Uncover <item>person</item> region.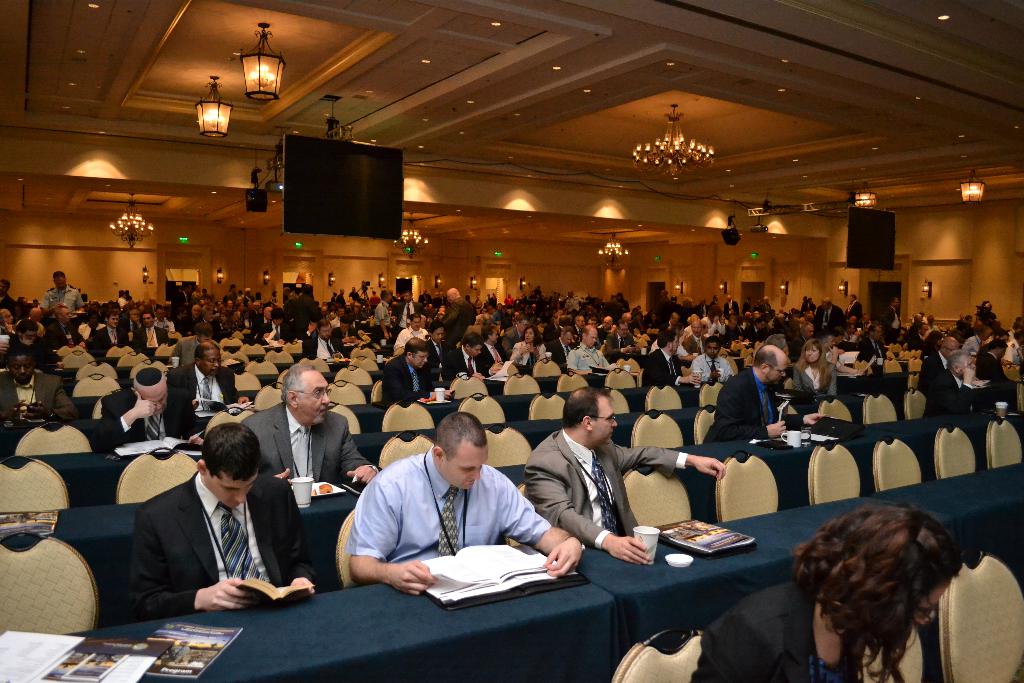
Uncovered: bbox(384, 336, 455, 407).
